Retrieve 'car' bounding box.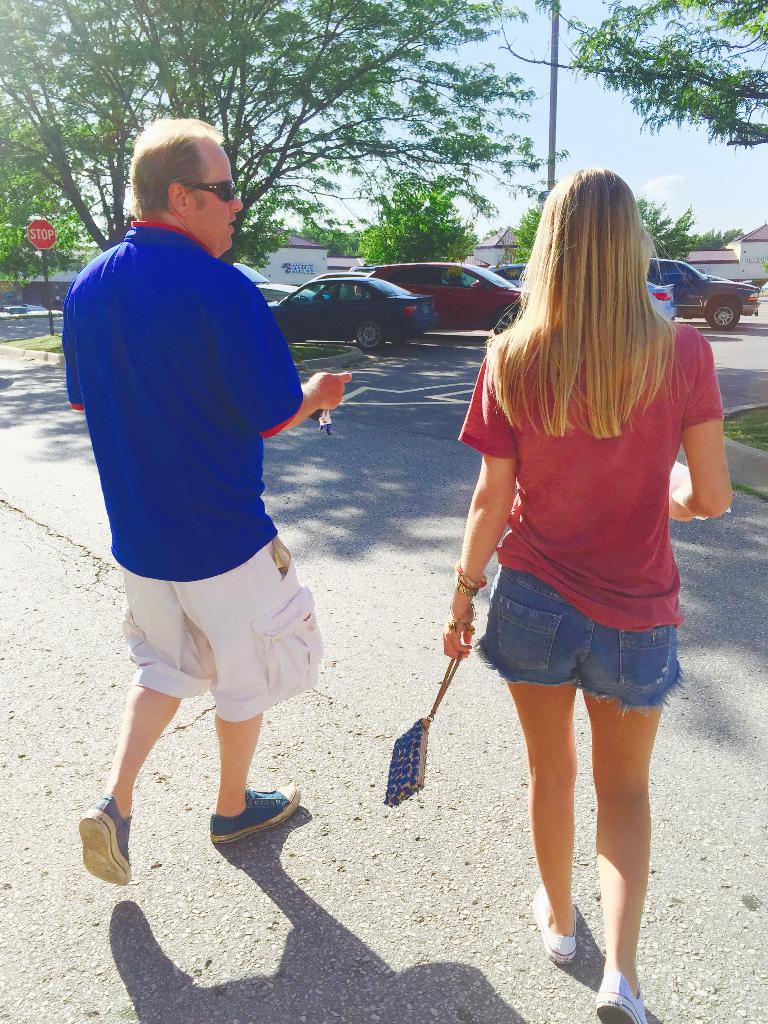
Bounding box: x1=269 y1=272 x2=431 y2=356.
